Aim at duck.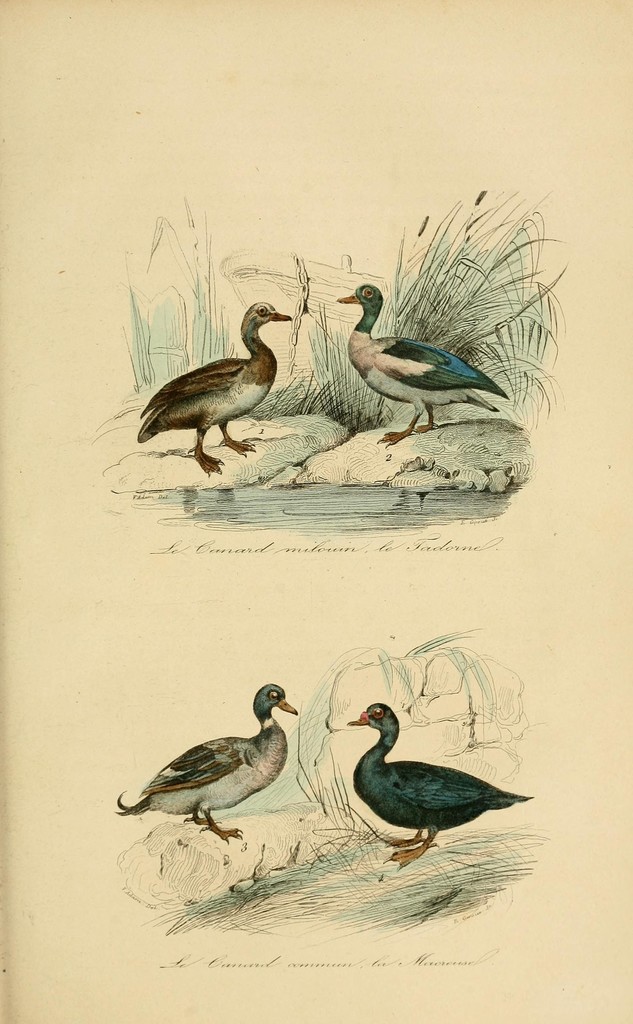
Aimed at 122 674 317 838.
